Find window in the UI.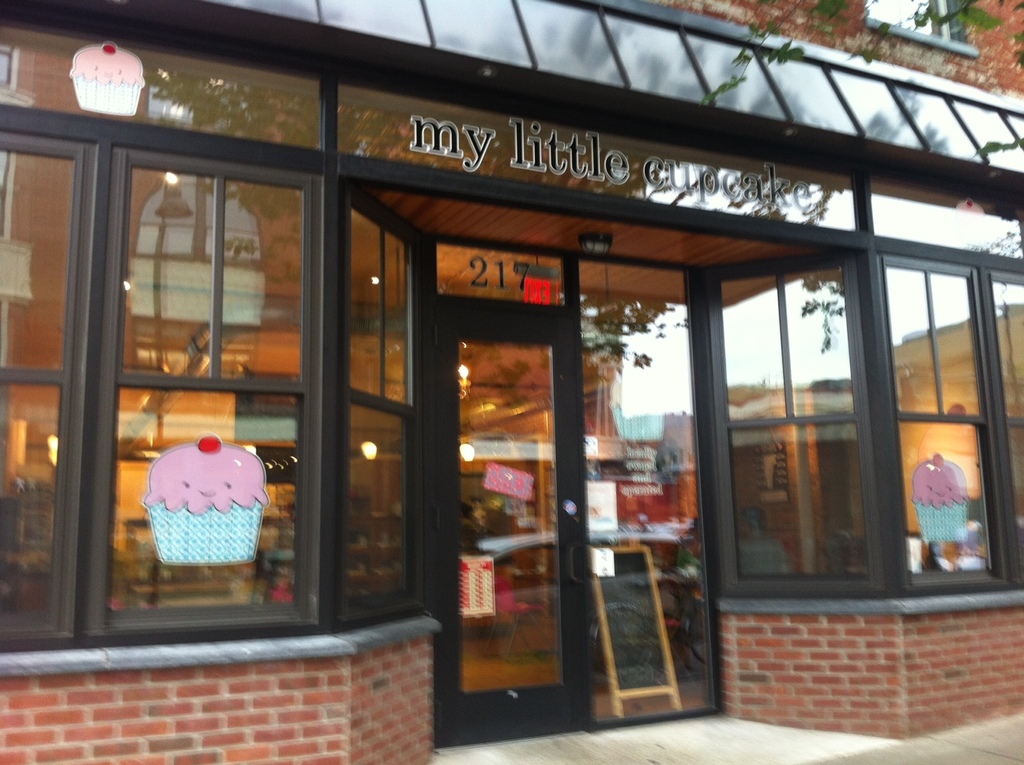
UI element at bbox=(877, 252, 1014, 590).
